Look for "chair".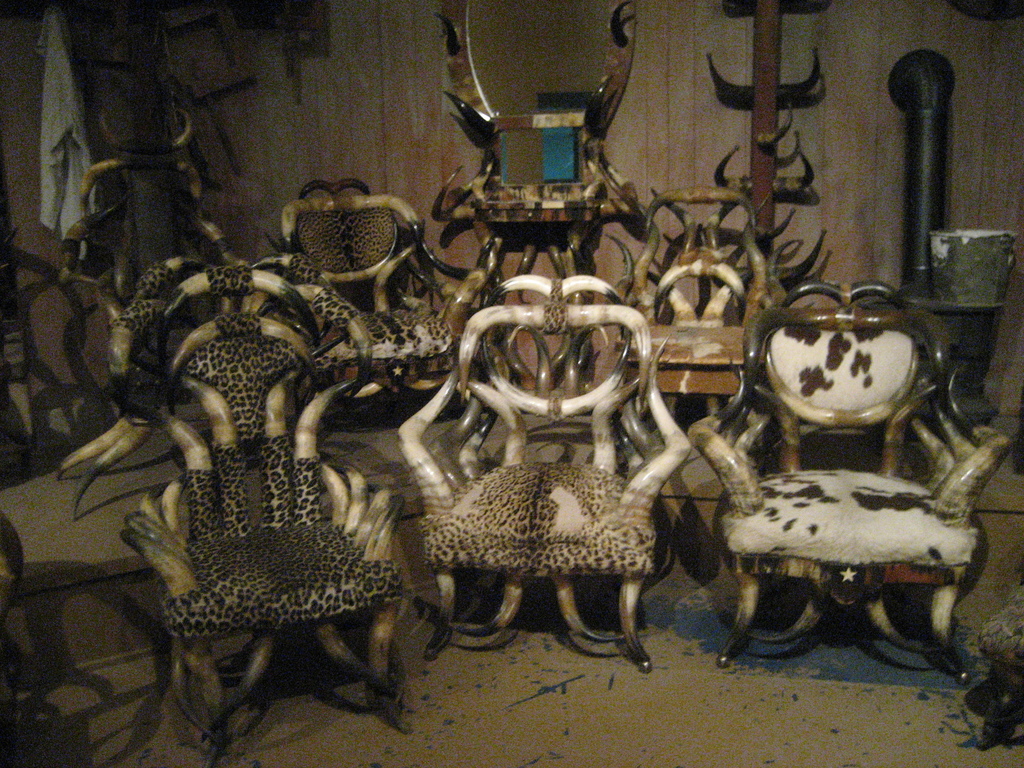
Found: detection(117, 265, 406, 767).
